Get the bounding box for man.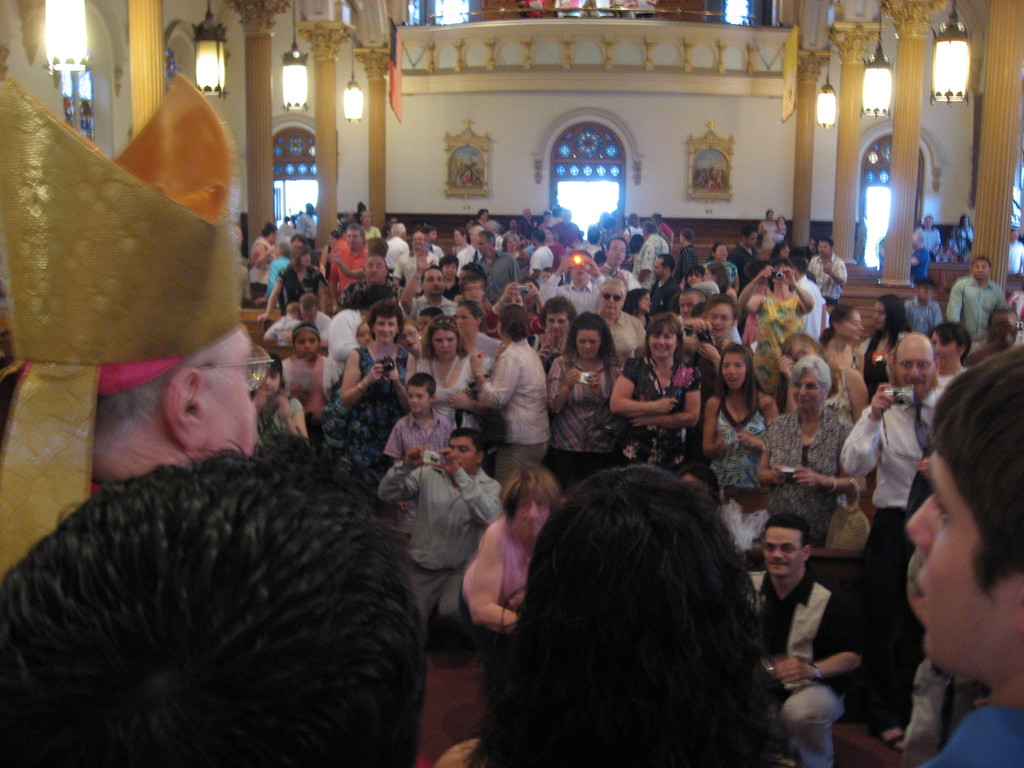
bbox(803, 234, 849, 307).
